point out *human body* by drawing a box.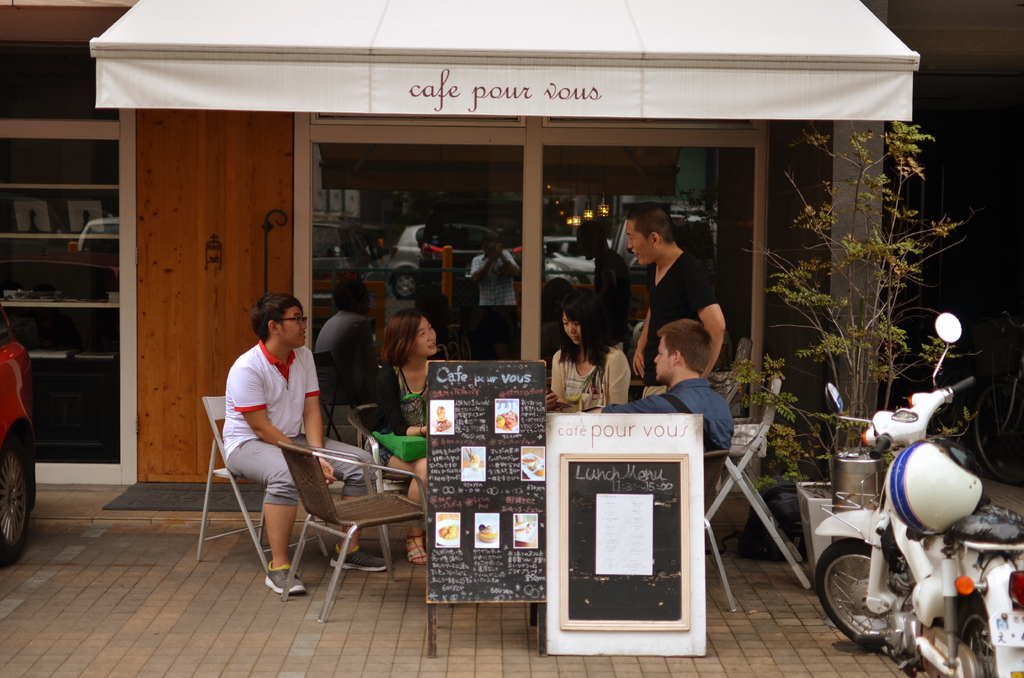
BBox(544, 347, 629, 416).
